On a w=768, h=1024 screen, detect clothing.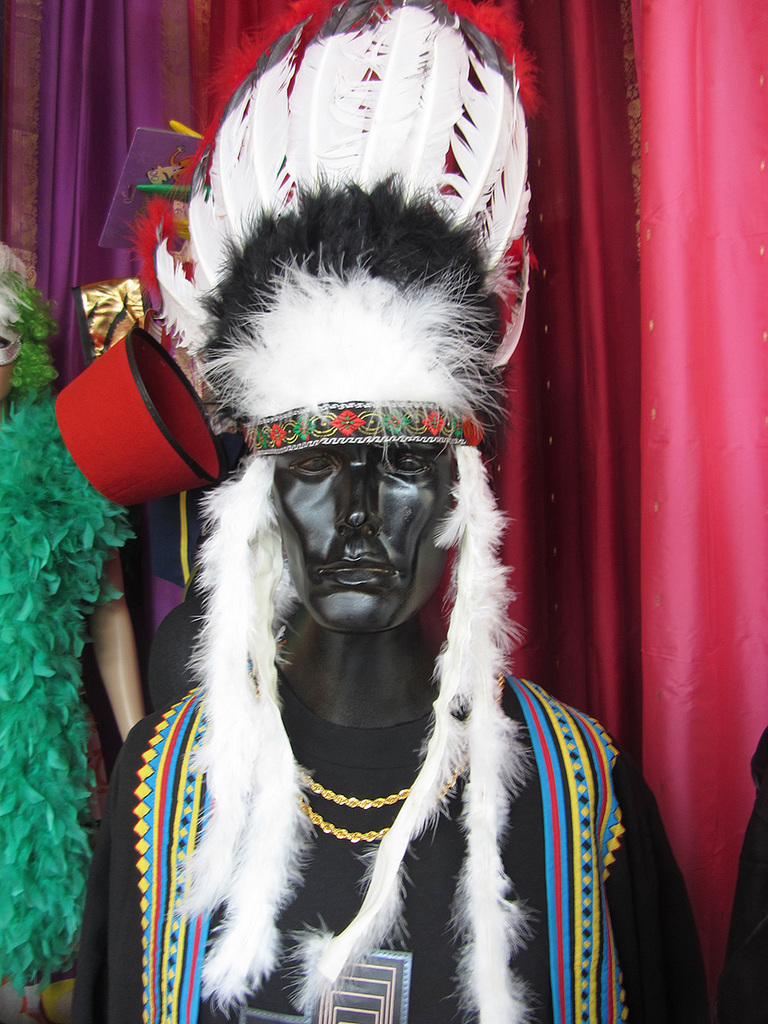
(66, 0, 704, 1023).
